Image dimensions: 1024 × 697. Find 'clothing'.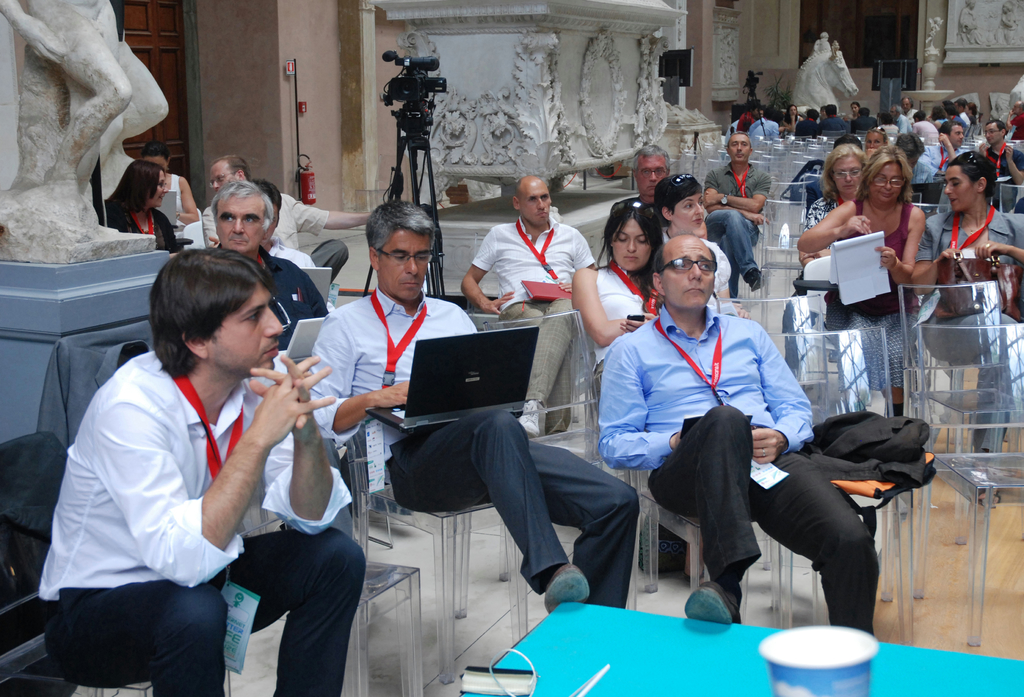
(x1=856, y1=117, x2=877, y2=132).
